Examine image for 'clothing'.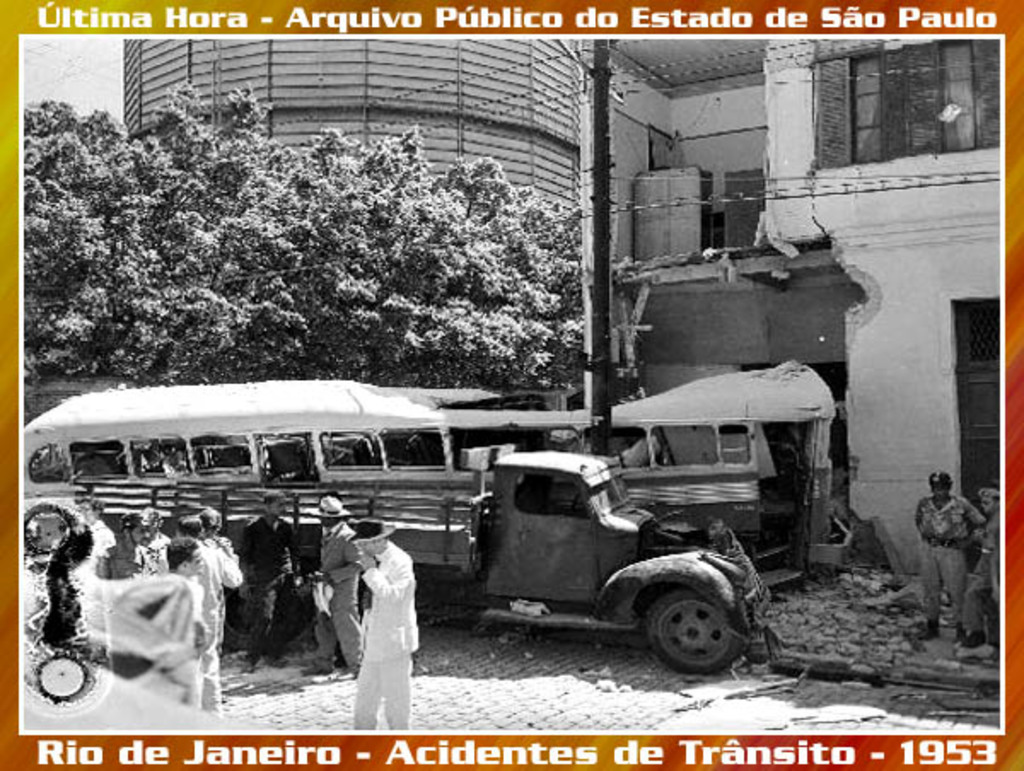
Examination result: region(954, 510, 1000, 638).
